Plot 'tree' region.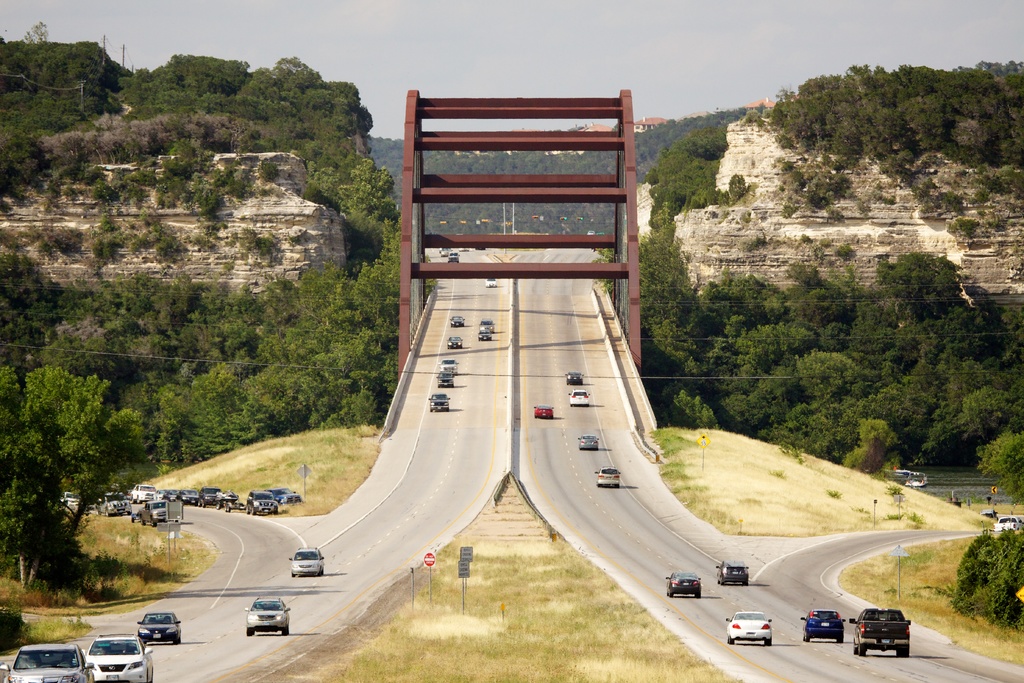
Plotted at (left=950, top=525, right=1023, bottom=634).
